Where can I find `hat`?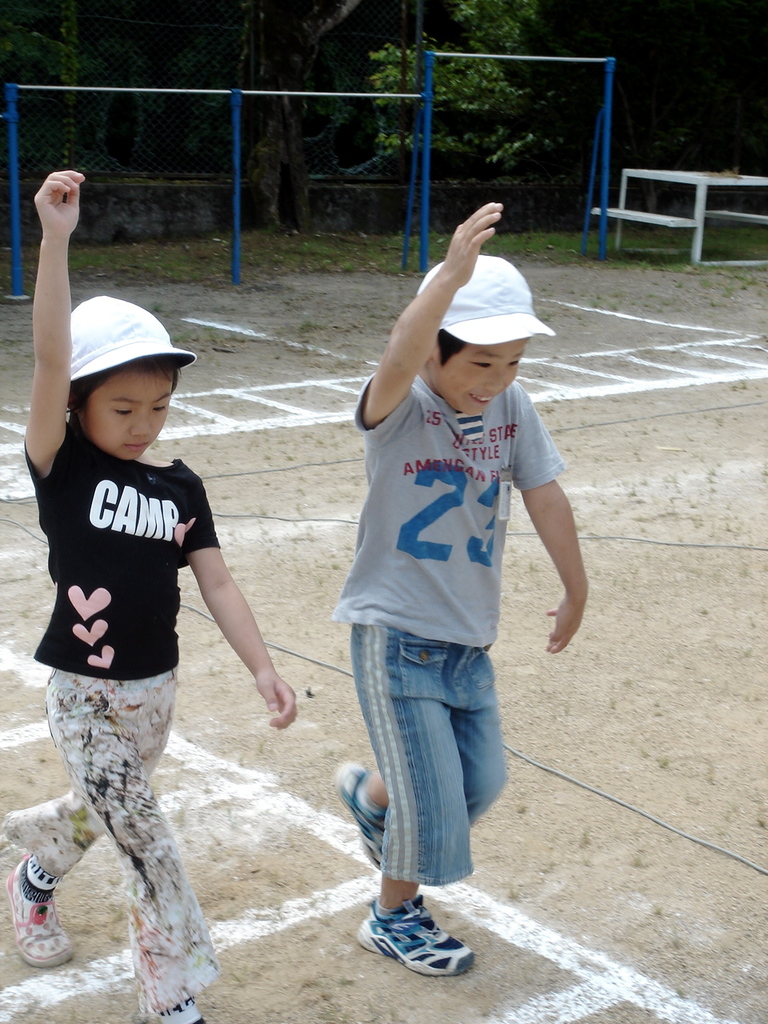
You can find it at x1=414 y1=253 x2=550 y2=346.
